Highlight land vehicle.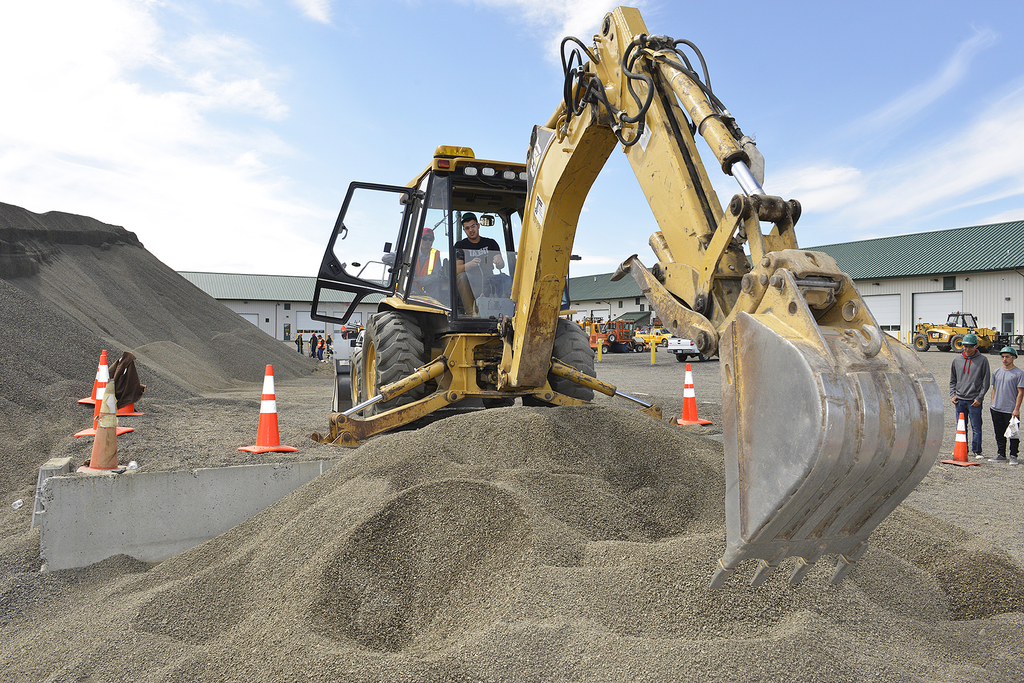
Highlighted region: 354/326/366/353.
